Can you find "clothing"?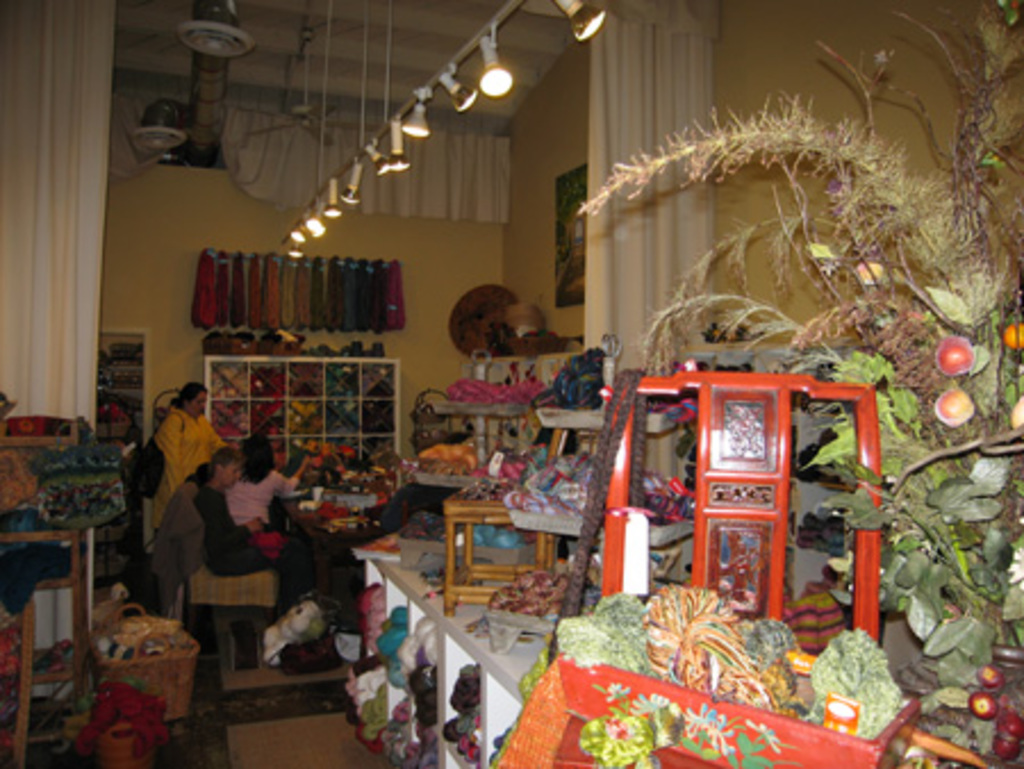
Yes, bounding box: (left=162, top=464, right=269, bottom=587).
